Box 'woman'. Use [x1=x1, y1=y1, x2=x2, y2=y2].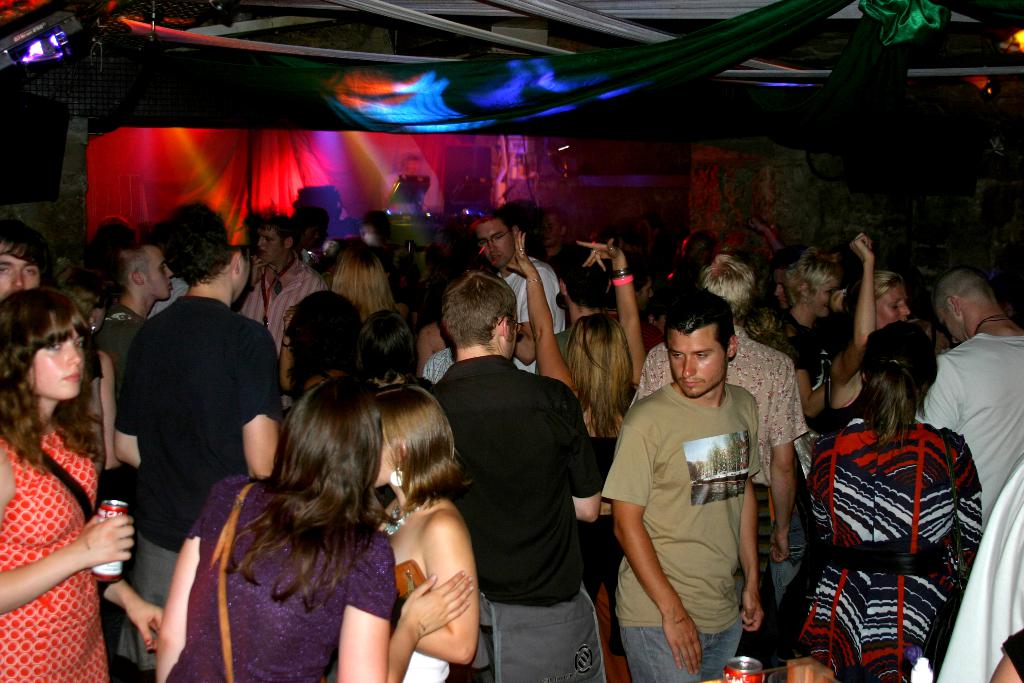
[x1=783, y1=288, x2=978, y2=682].
